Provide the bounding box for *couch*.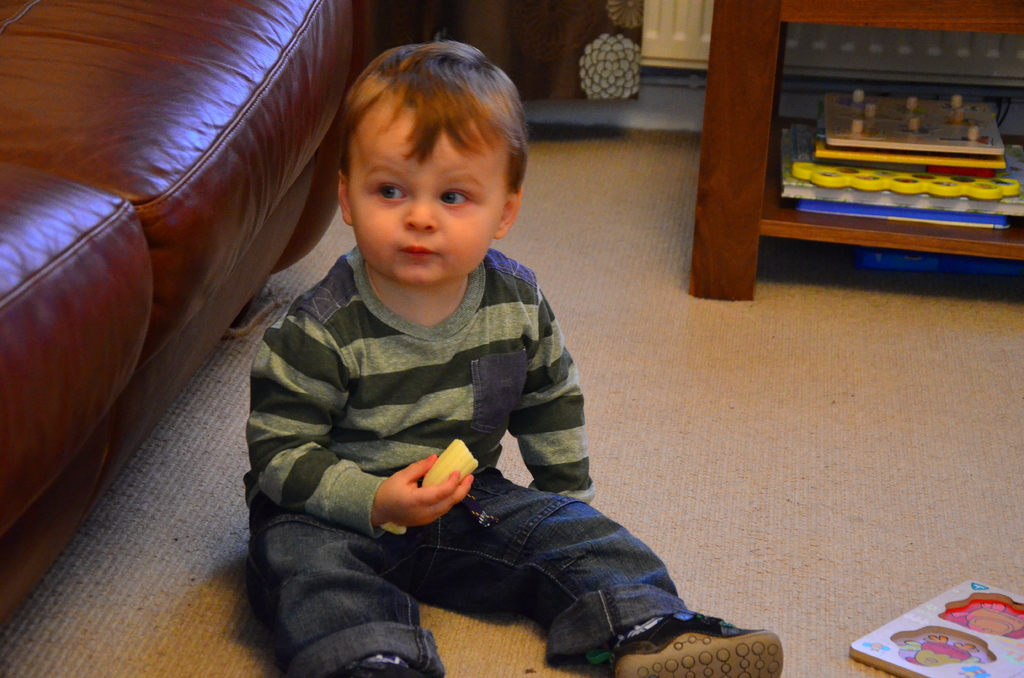
[left=0, top=0, right=383, bottom=632].
